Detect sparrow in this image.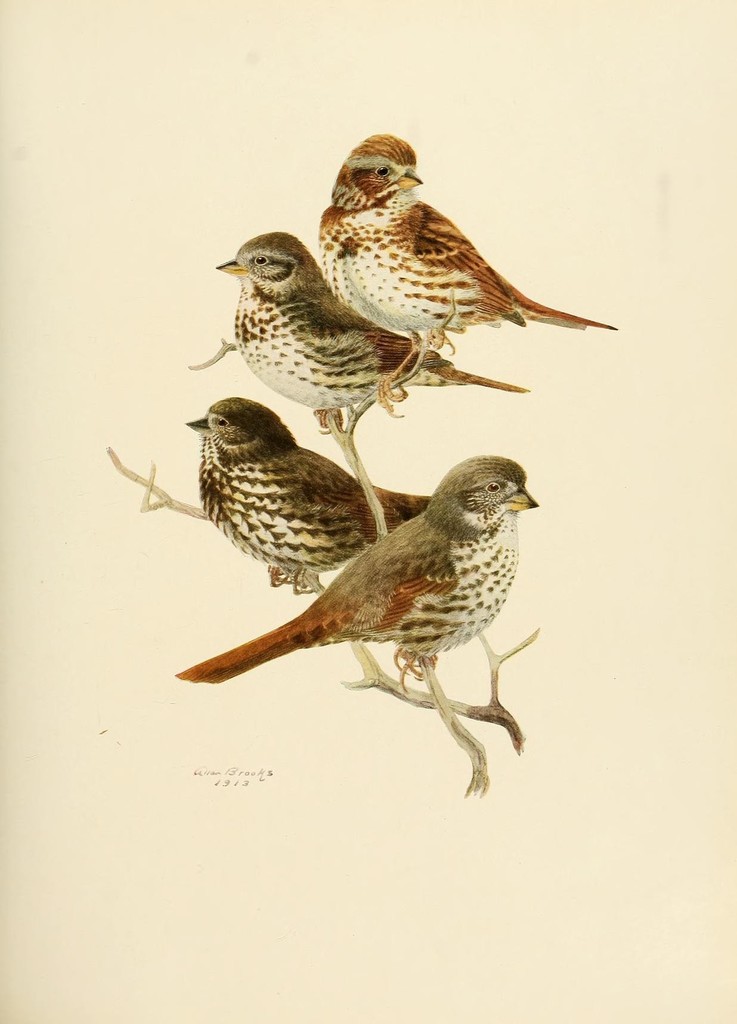
Detection: region(178, 452, 542, 685).
